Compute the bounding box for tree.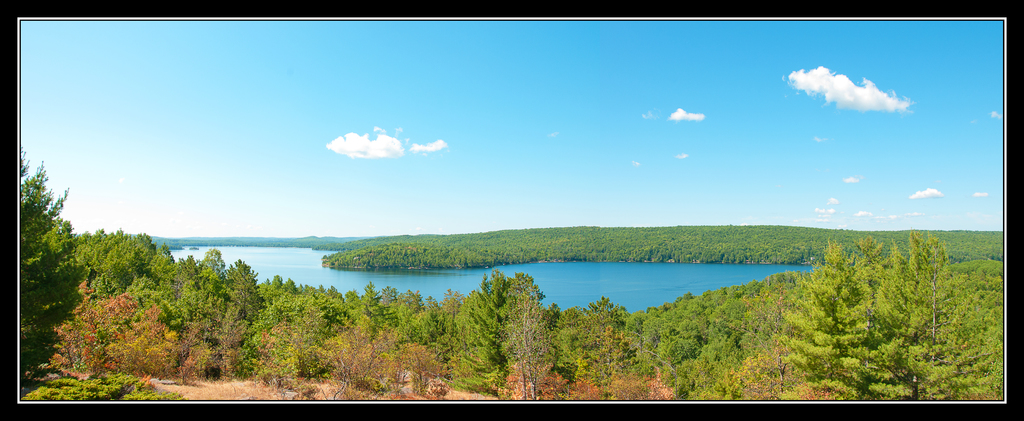
locate(216, 298, 248, 379).
